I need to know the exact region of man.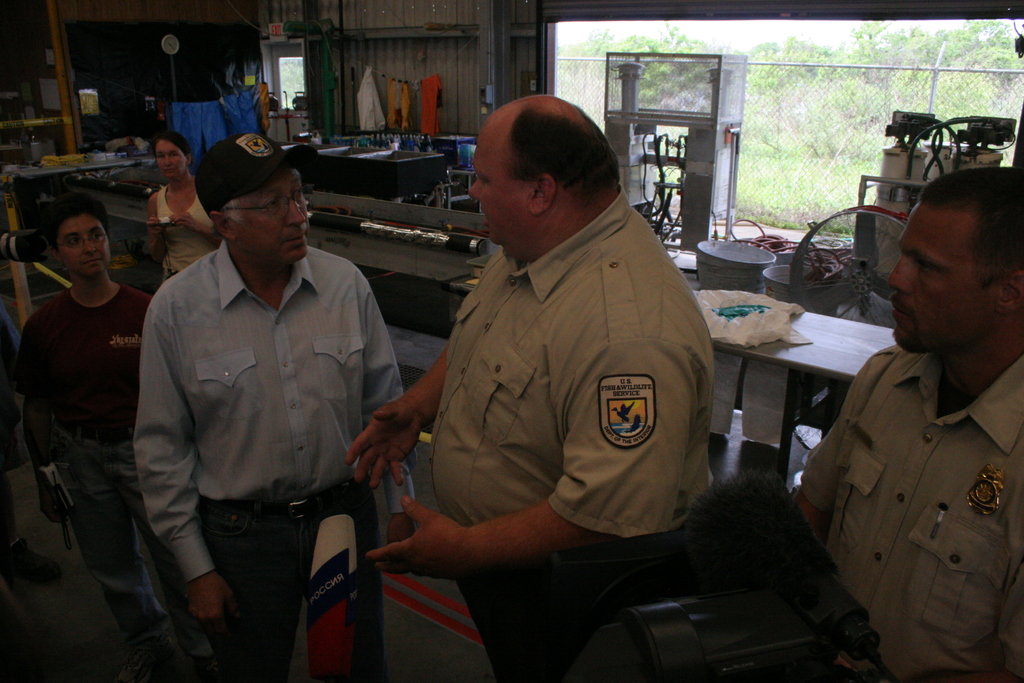
Region: <bbox>788, 172, 1023, 682</bbox>.
